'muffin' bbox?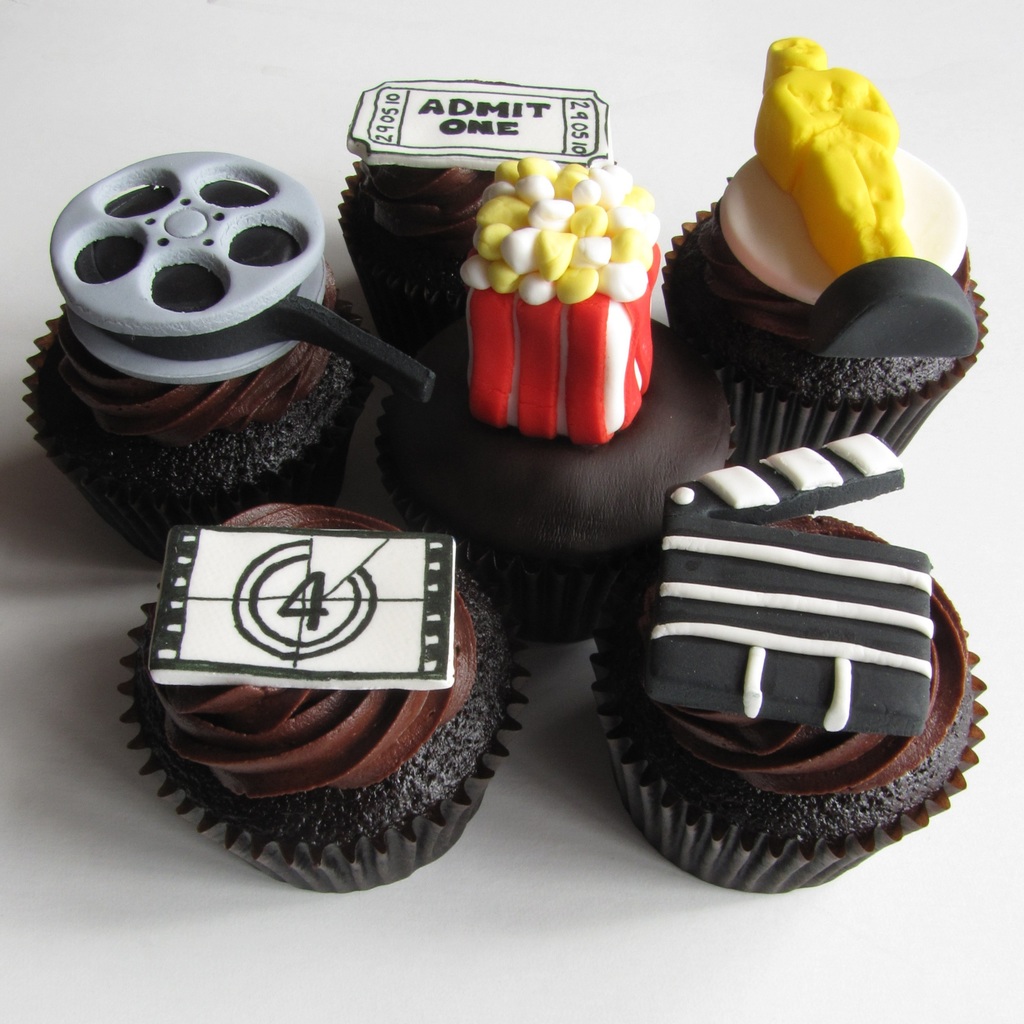
{"left": 652, "top": 29, "right": 991, "bottom": 462}
